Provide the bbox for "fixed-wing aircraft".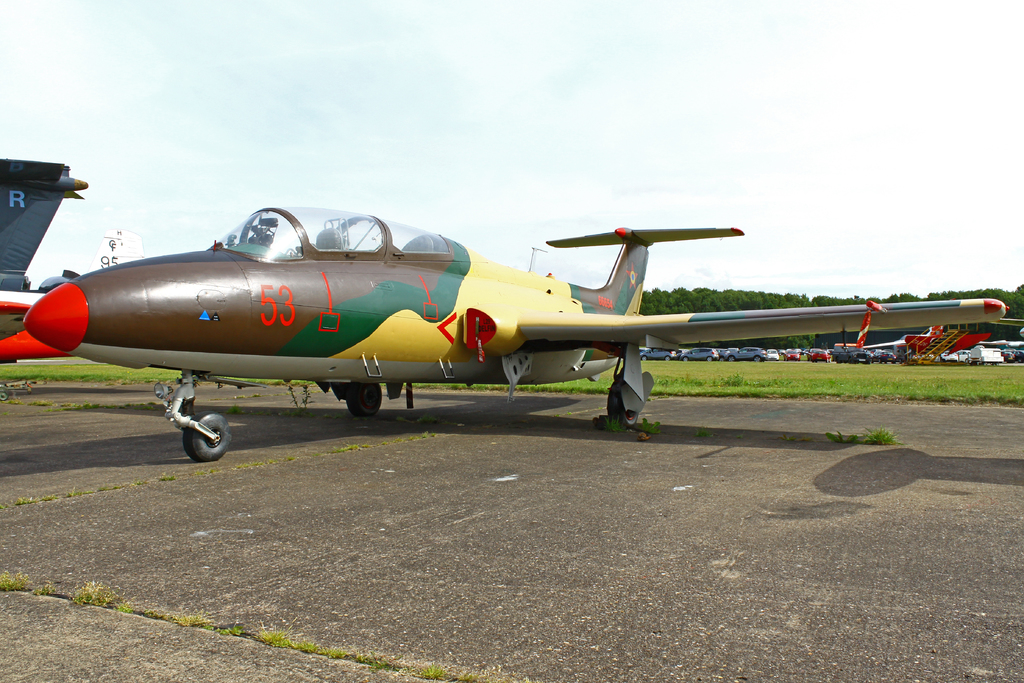
region(13, 220, 1007, 466).
